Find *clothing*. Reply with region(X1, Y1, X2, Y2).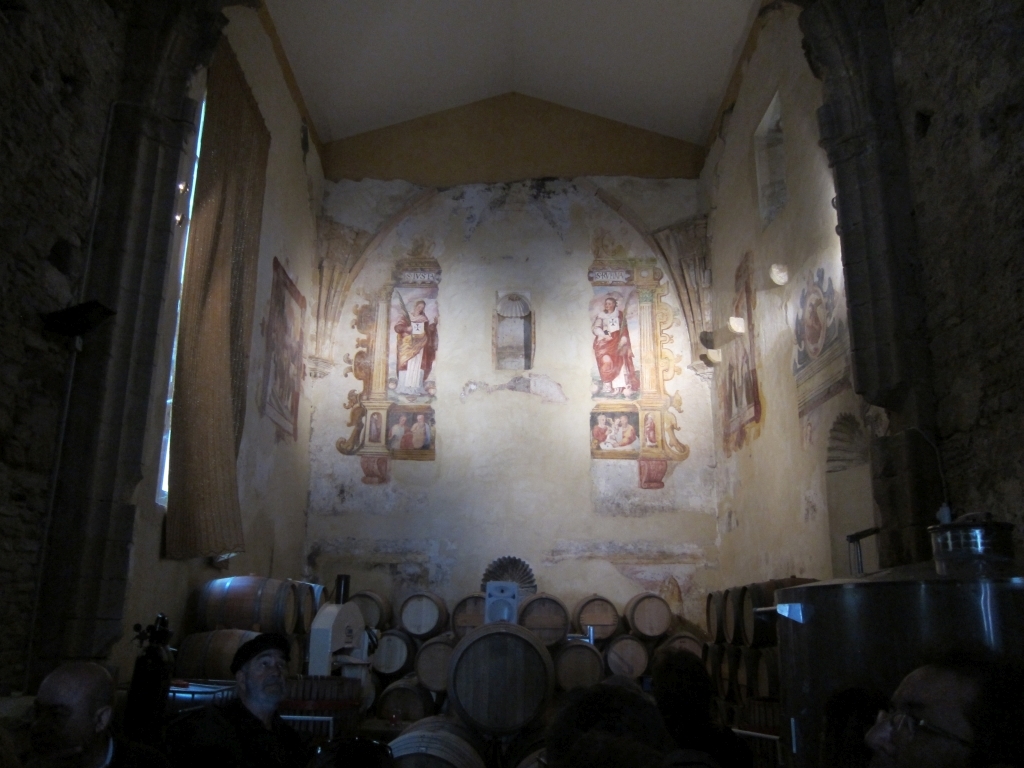
region(410, 420, 437, 452).
